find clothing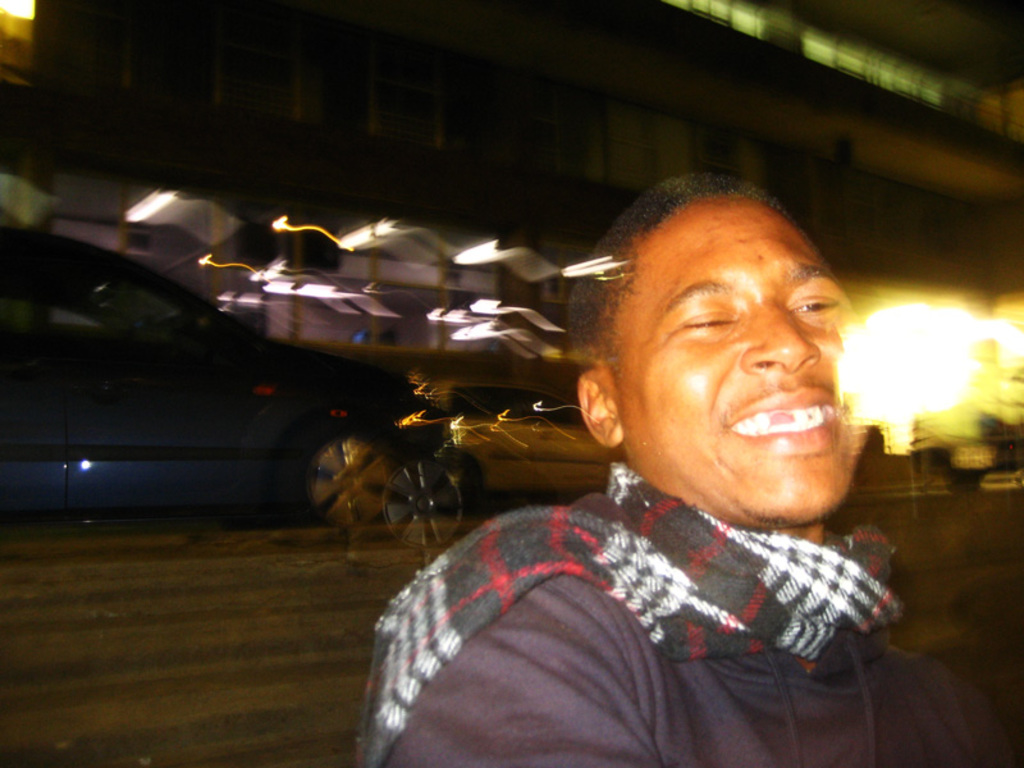
bbox(364, 438, 940, 751)
